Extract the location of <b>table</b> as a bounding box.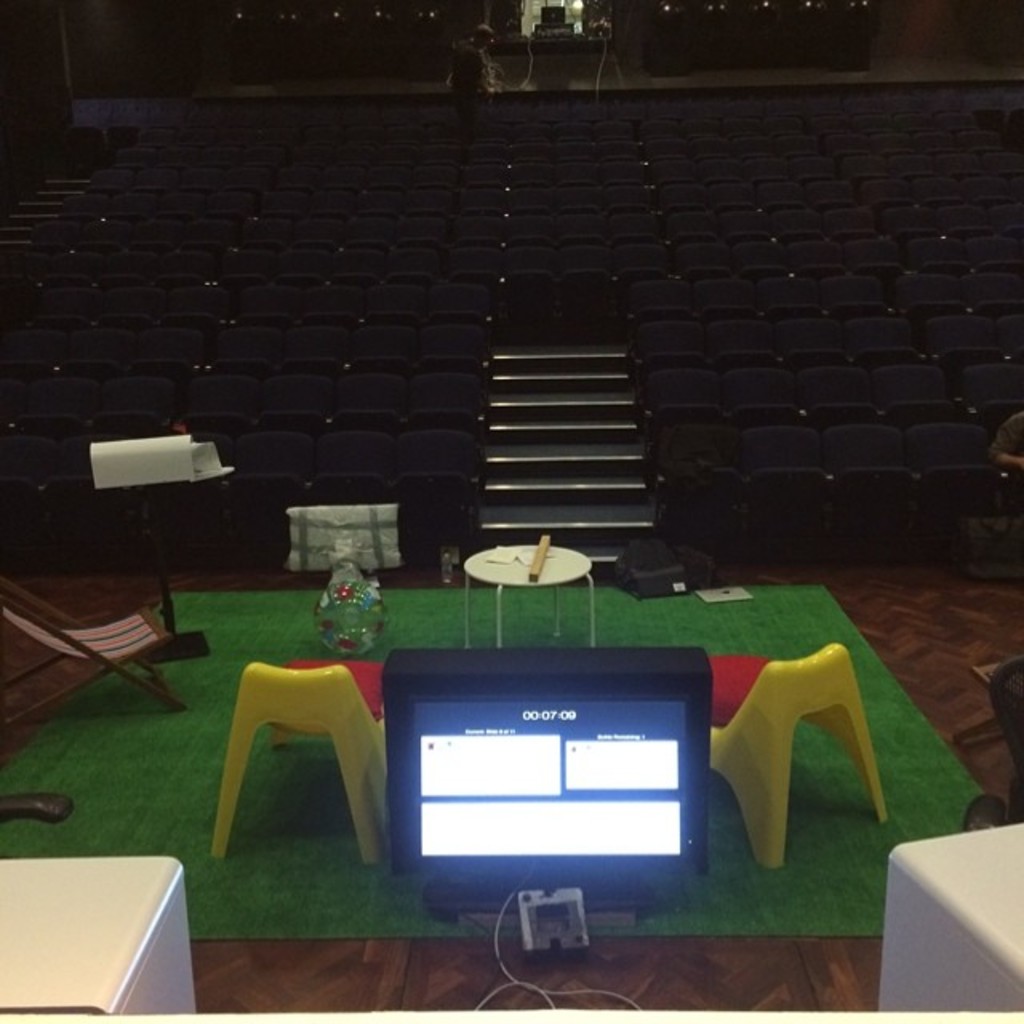
<box>462,541,598,648</box>.
